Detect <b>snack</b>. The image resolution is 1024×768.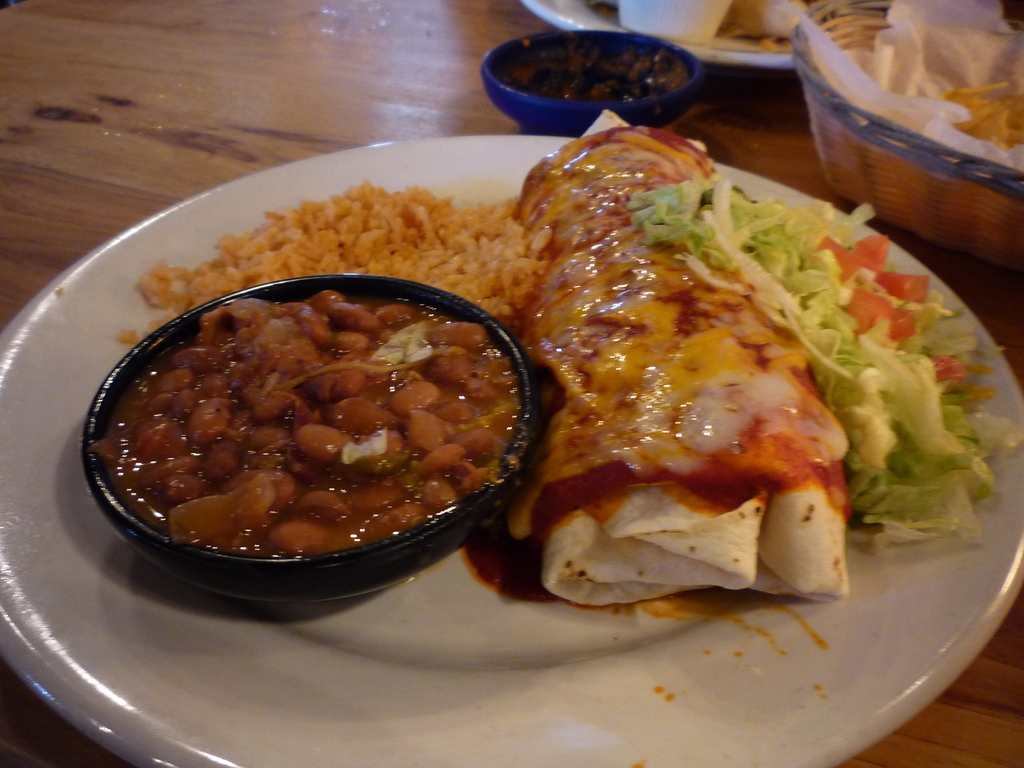
locate(930, 76, 1023, 167).
